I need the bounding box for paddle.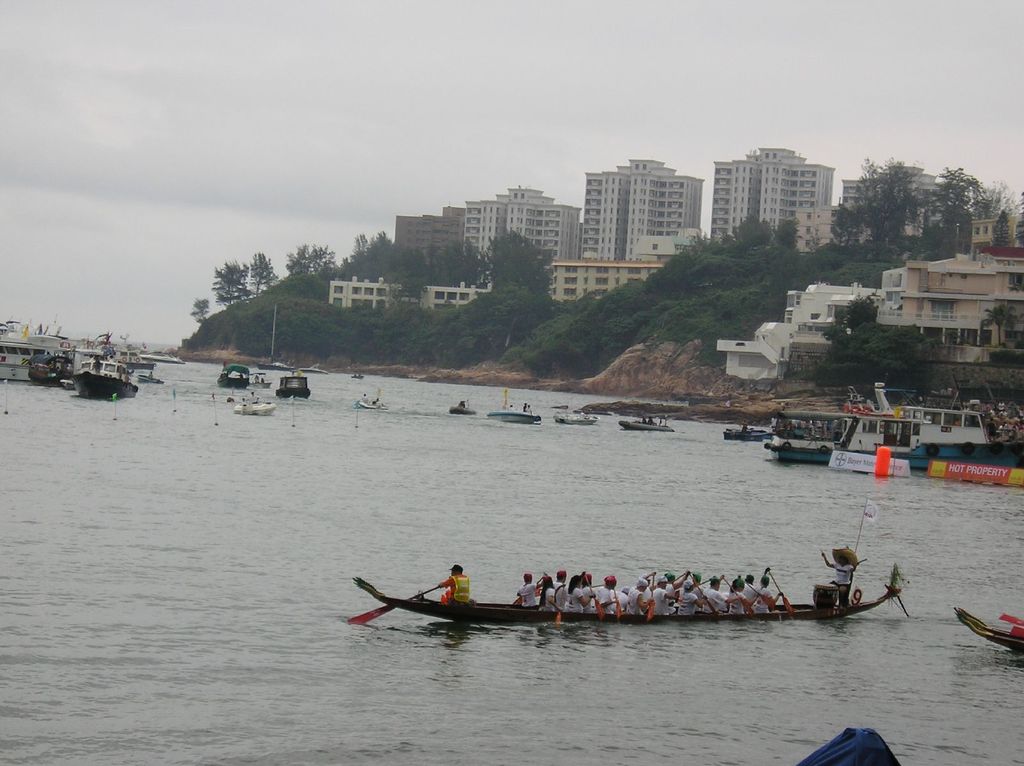
Here it is: bbox=(615, 587, 624, 617).
